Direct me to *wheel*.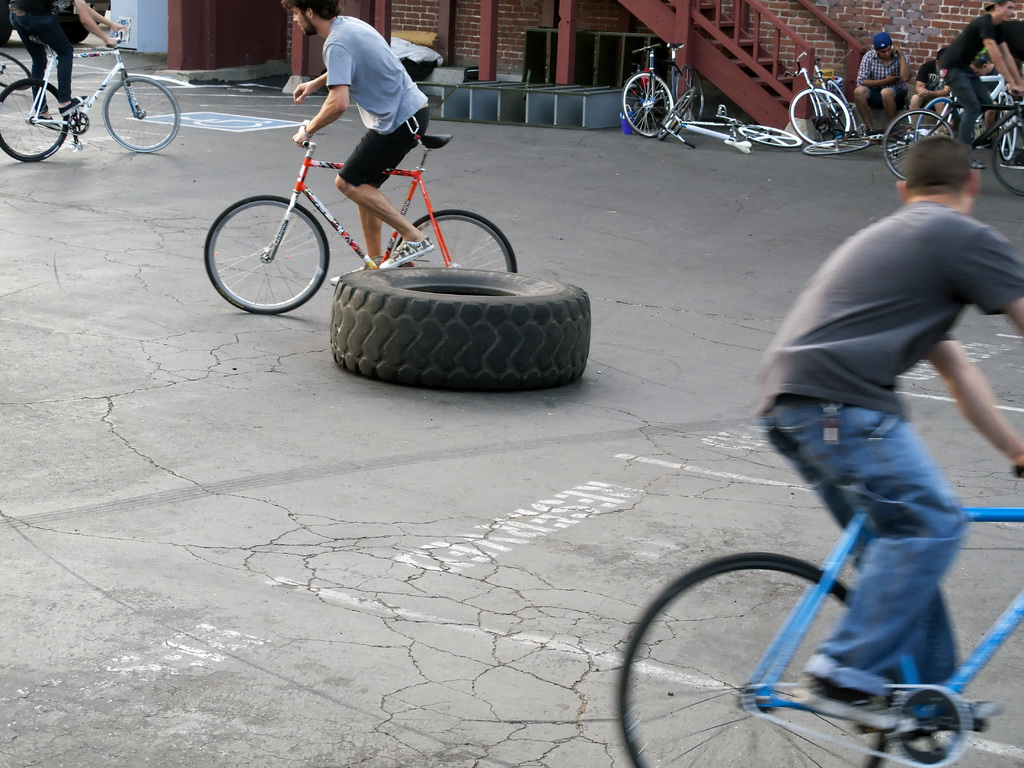
Direction: detection(623, 72, 677, 141).
